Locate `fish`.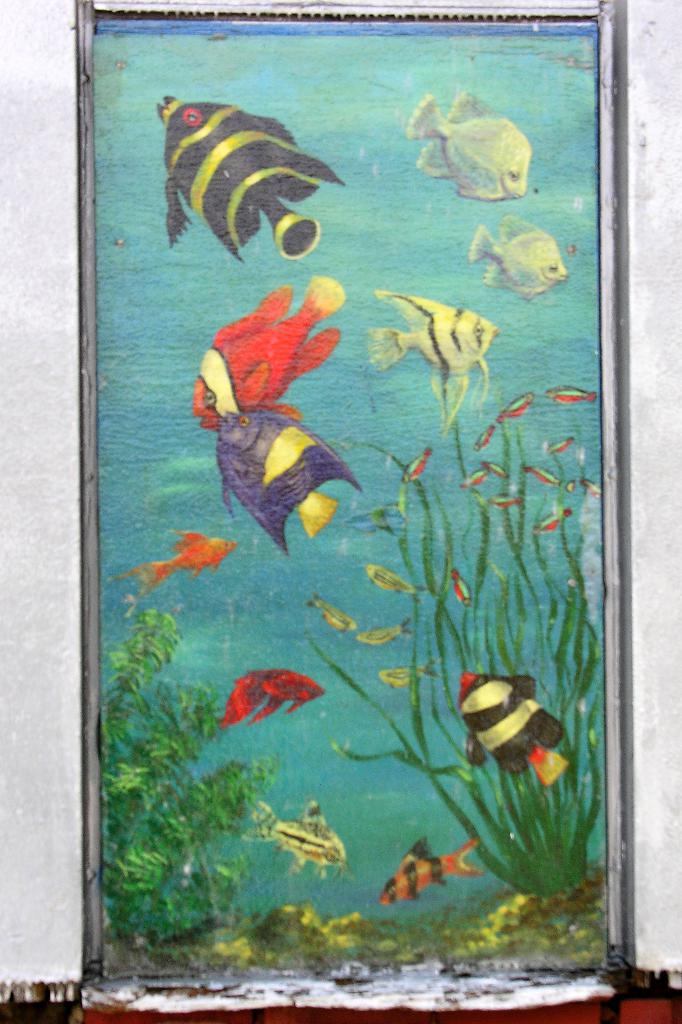
Bounding box: left=455, top=467, right=479, bottom=484.
